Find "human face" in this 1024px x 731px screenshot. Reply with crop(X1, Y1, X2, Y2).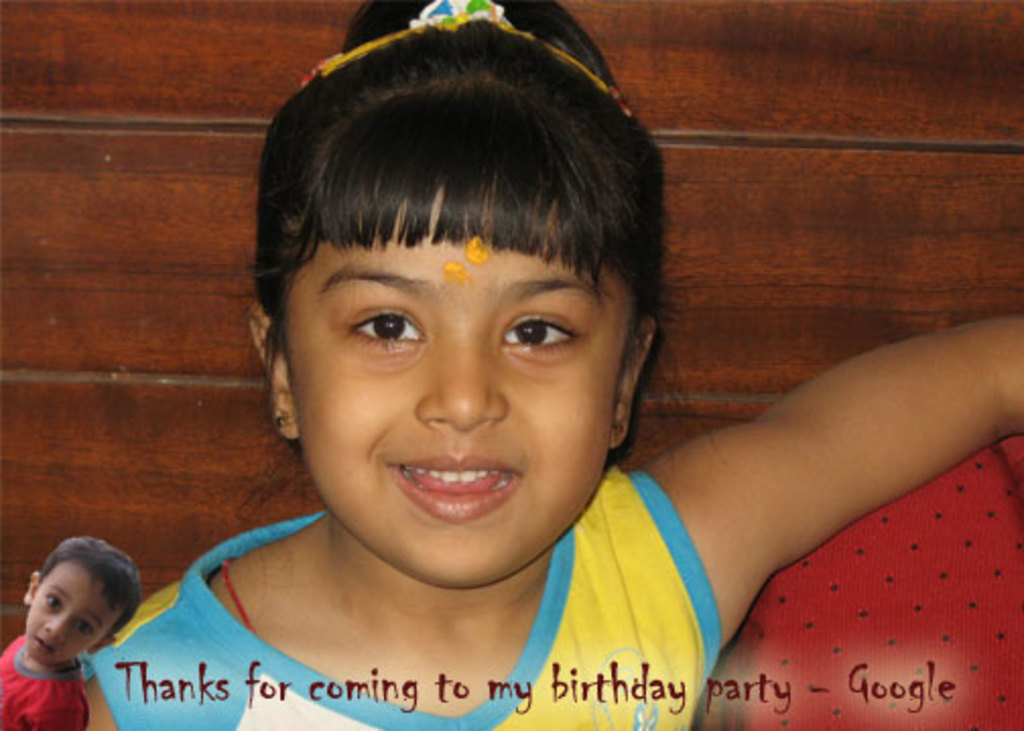
crop(278, 187, 632, 585).
